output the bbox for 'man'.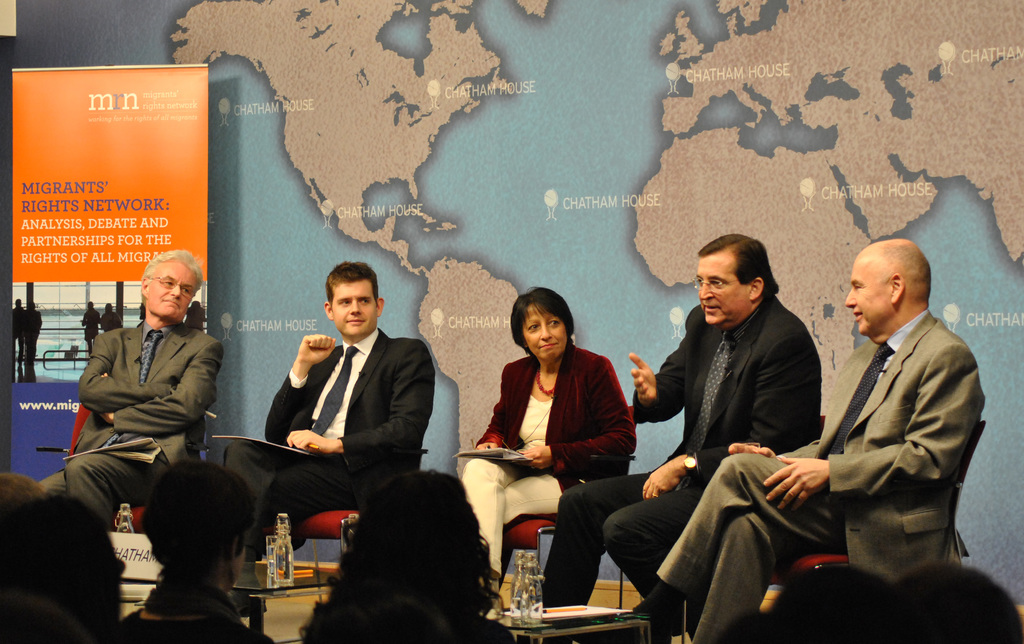
rect(59, 268, 227, 555).
